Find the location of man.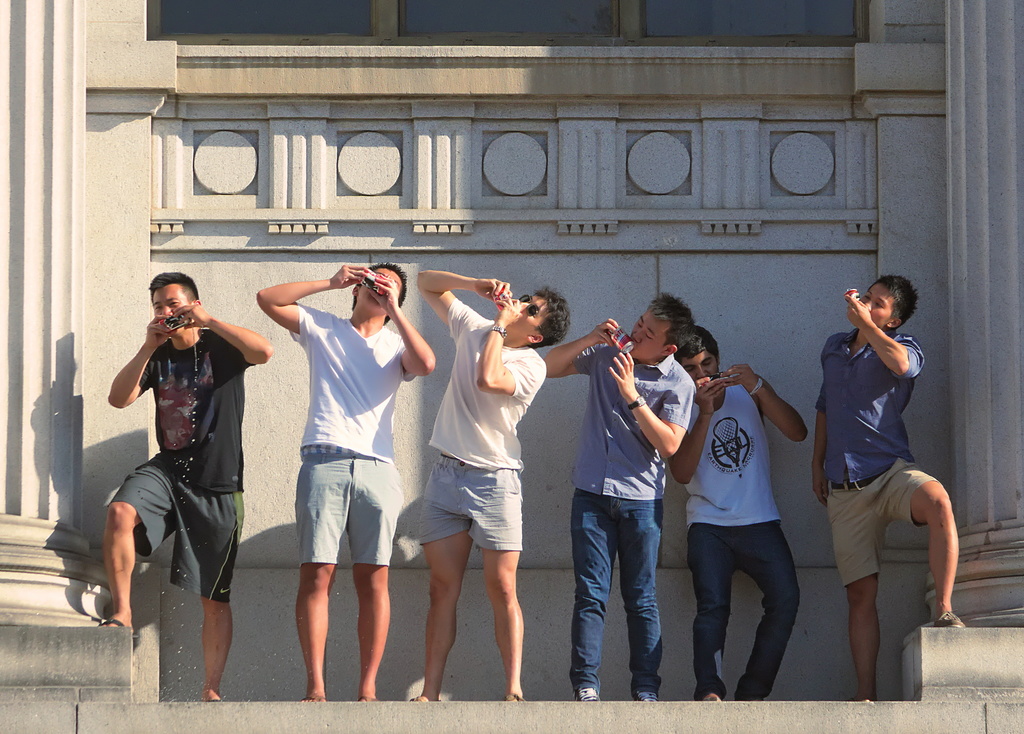
Location: <box>259,261,435,703</box>.
